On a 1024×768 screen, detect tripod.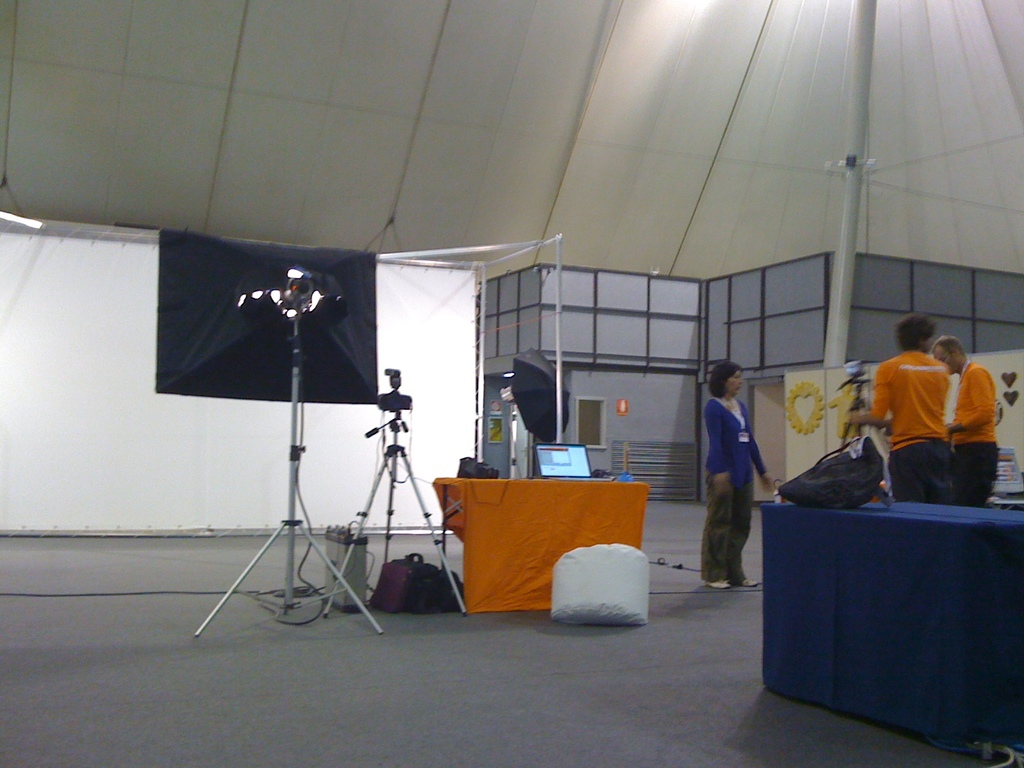
detection(319, 412, 476, 616).
